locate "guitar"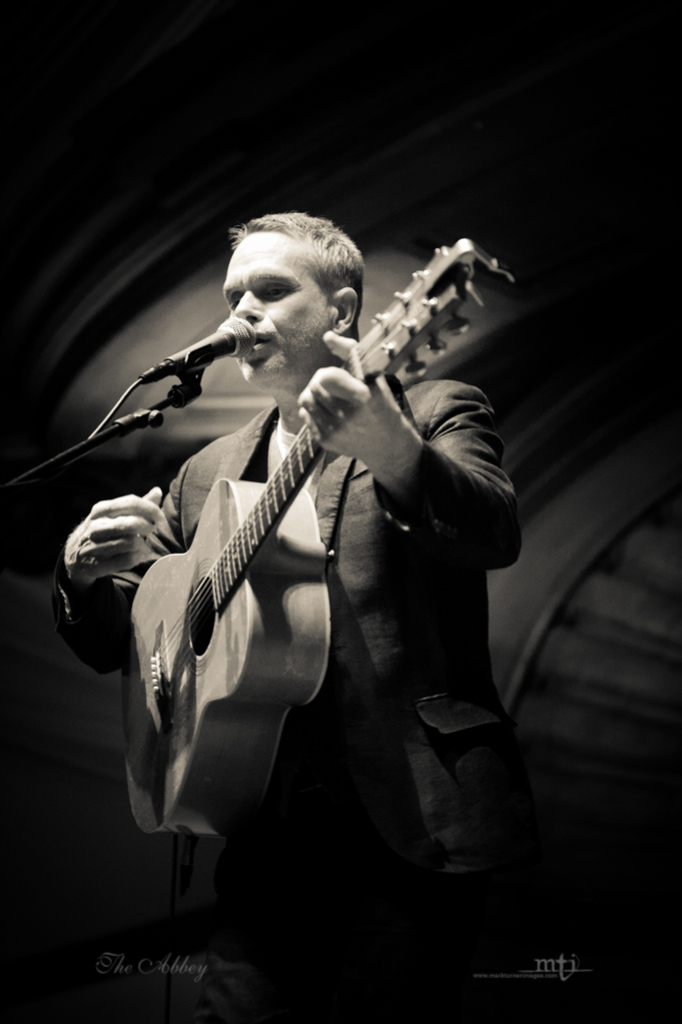
(x1=105, y1=265, x2=430, y2=831)
